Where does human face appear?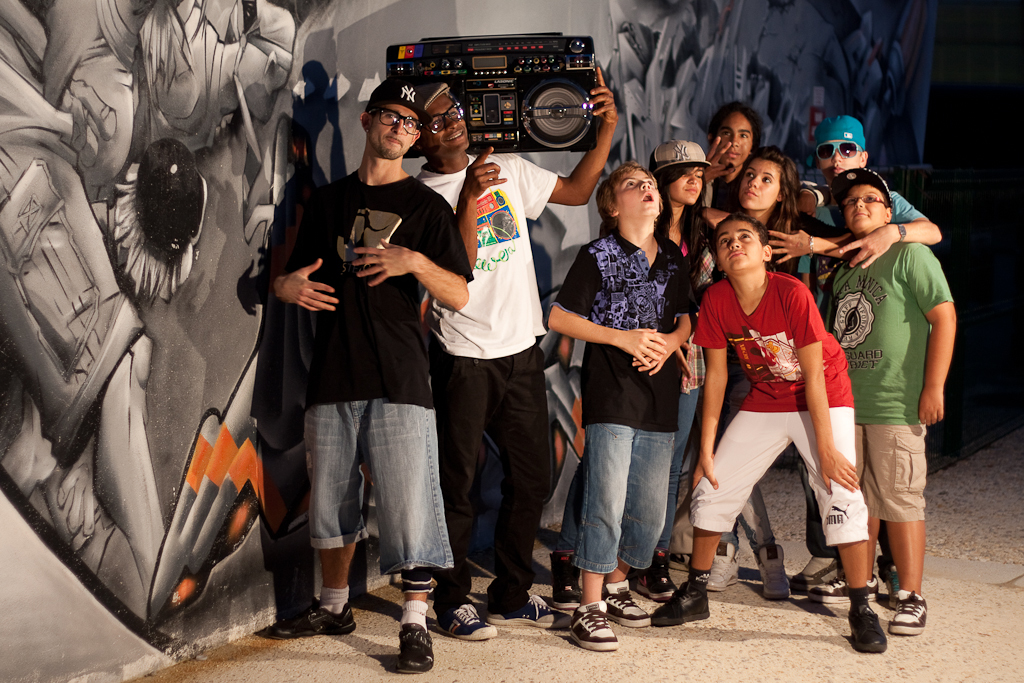
Appears at {"left": 677, "top": 166, "right": 704, "bottom": 208}.
